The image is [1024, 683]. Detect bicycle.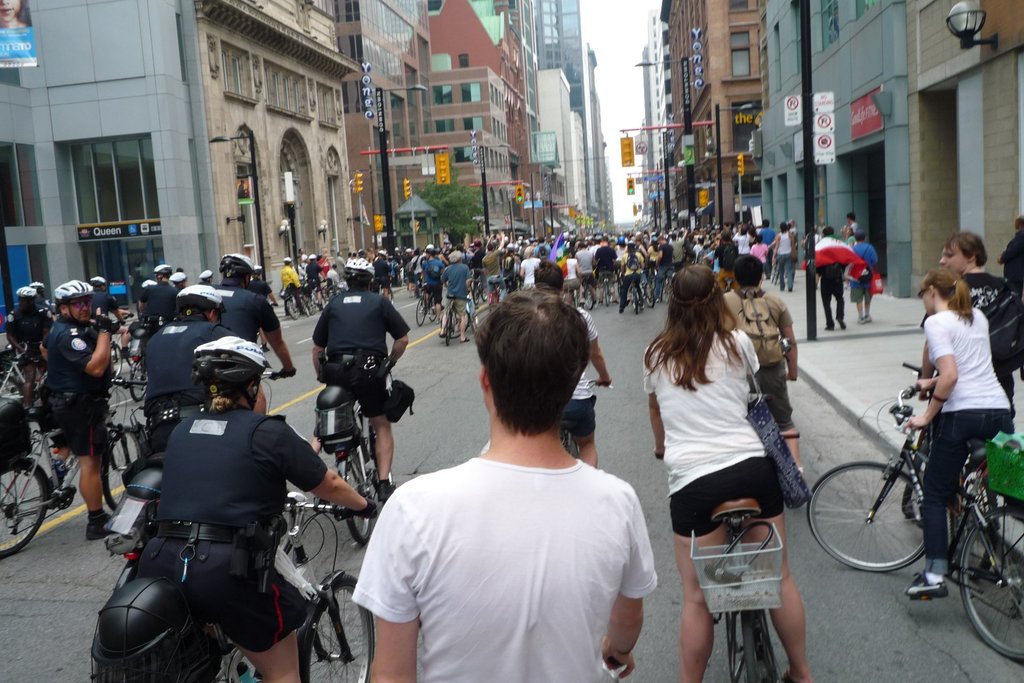
Detection: [x1=339, y1=392, x2=395, y2=545].
